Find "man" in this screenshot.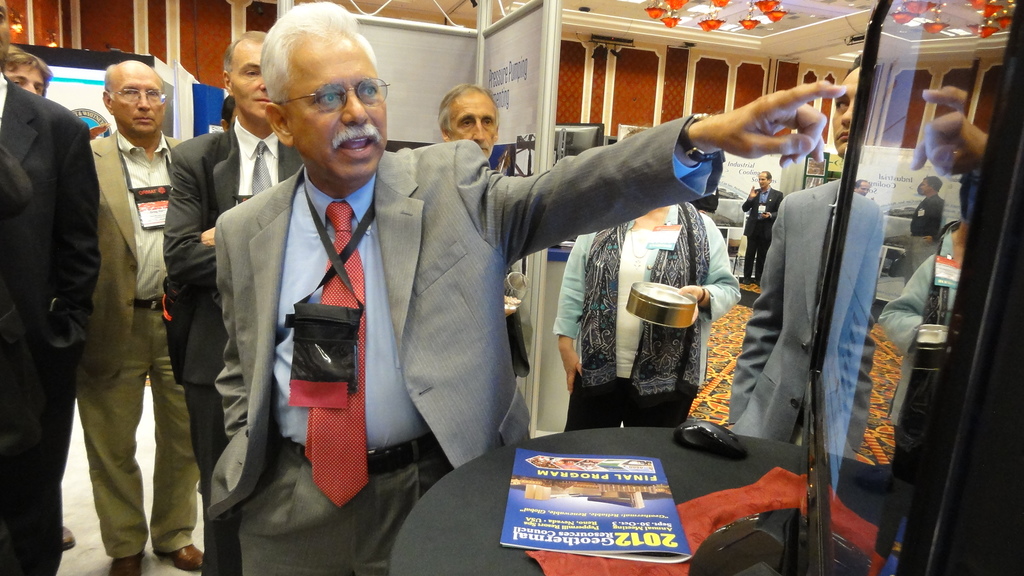
The bounding box for "man" is 84:62:186:575.
